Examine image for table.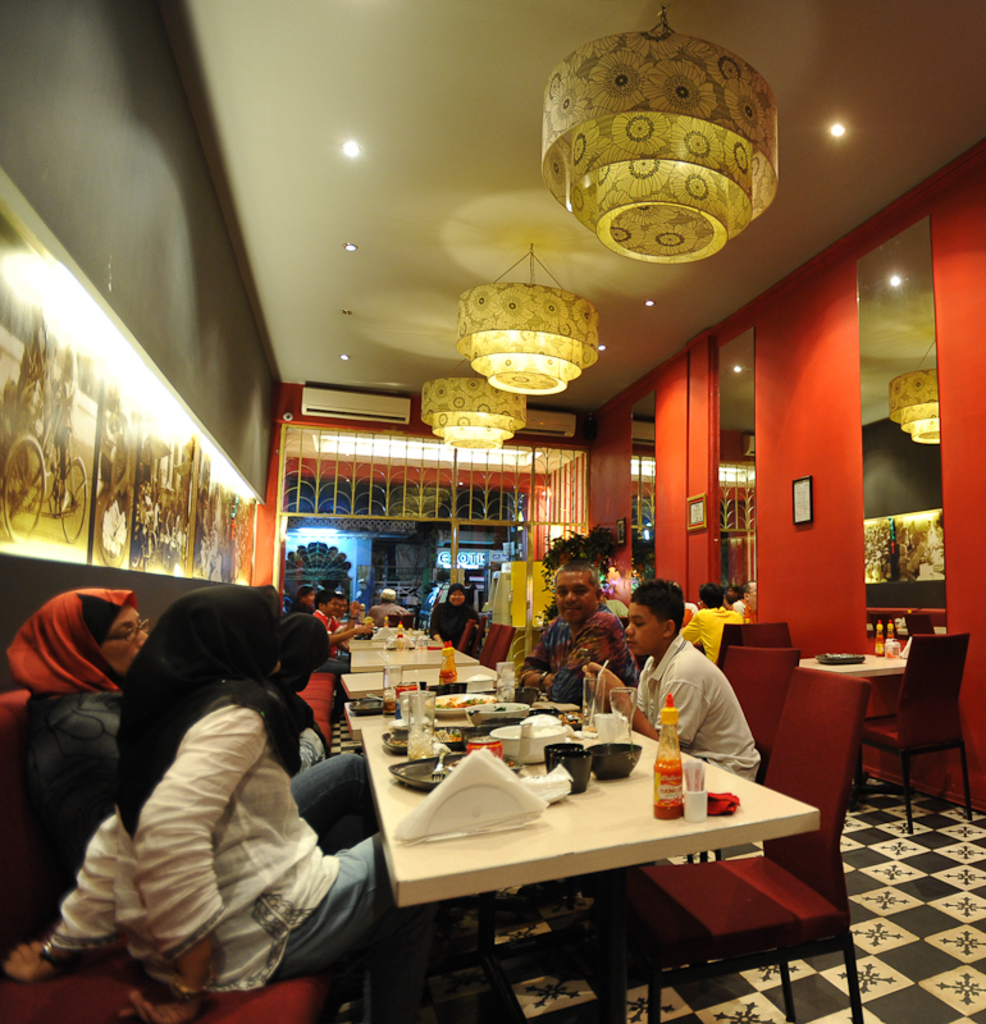
Examination result: {"left": 355, "top": 650, "right": 476, "bottom": 673}.
